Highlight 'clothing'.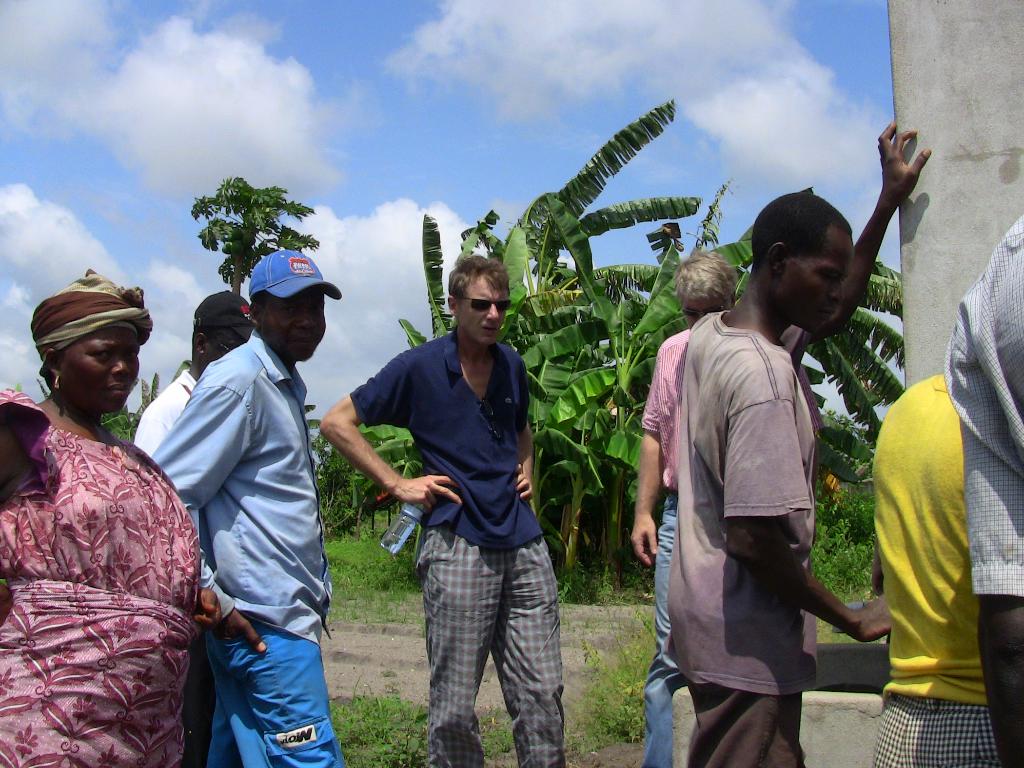
Highlighted region: (348, 328, 568, 767).
